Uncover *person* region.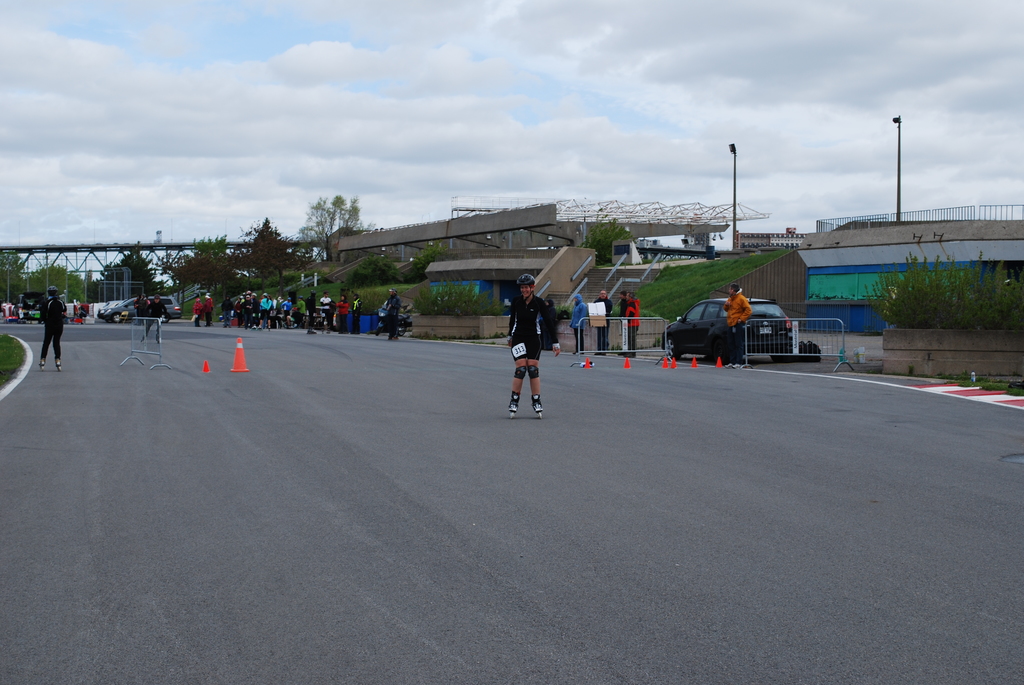
Uncovered: (134, 294, 140, 325).
